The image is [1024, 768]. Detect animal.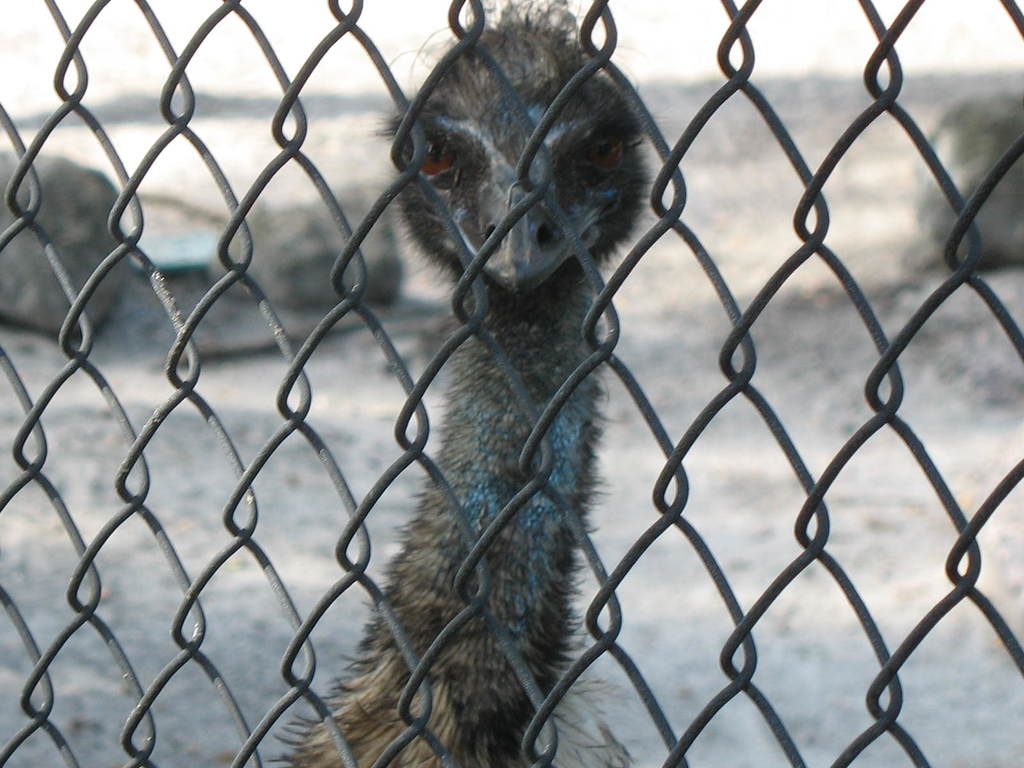
Detection: 257/0/634/767.
